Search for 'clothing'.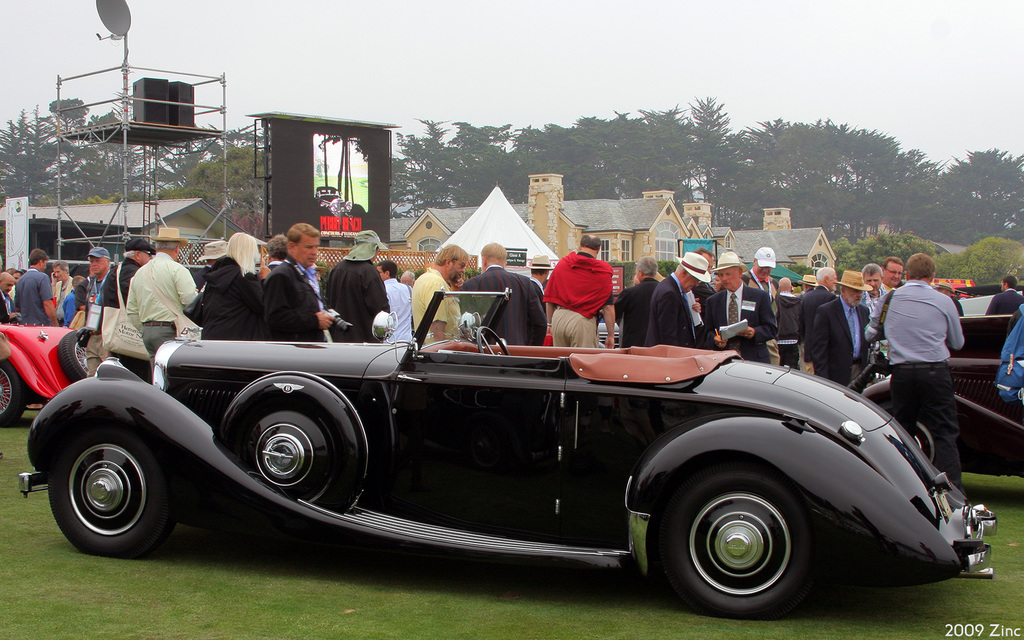
Found at (x1=126, y1=246, x2=197, y2=358).
